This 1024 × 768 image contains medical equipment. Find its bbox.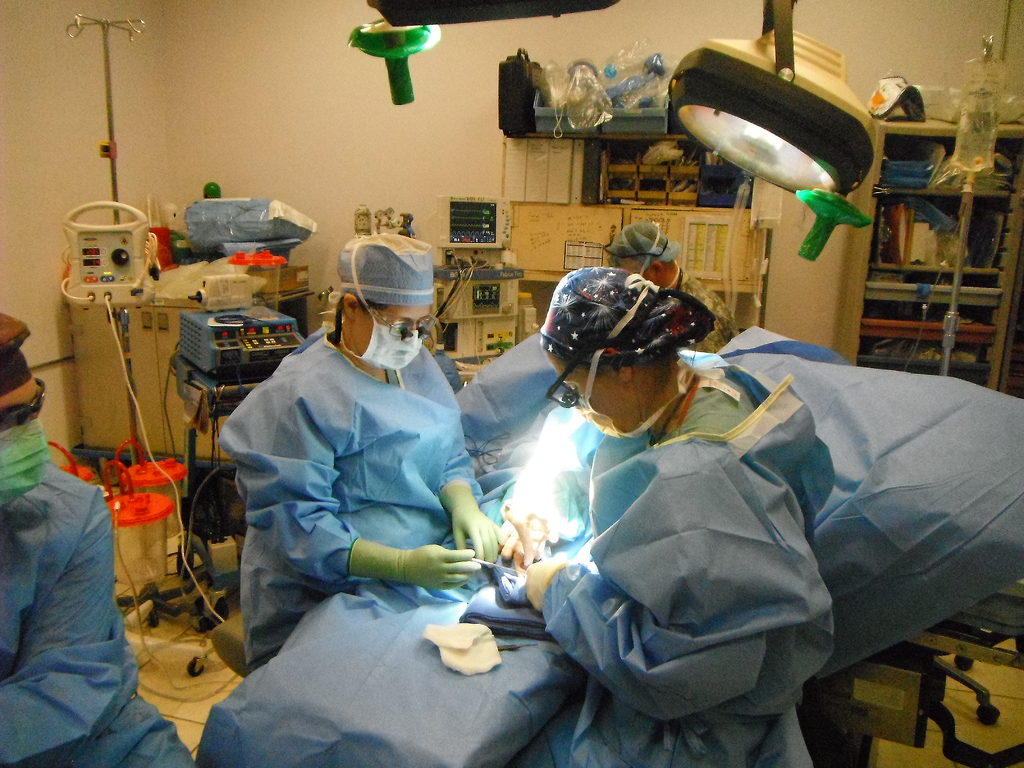
crop(44, 442, 92, 488).
